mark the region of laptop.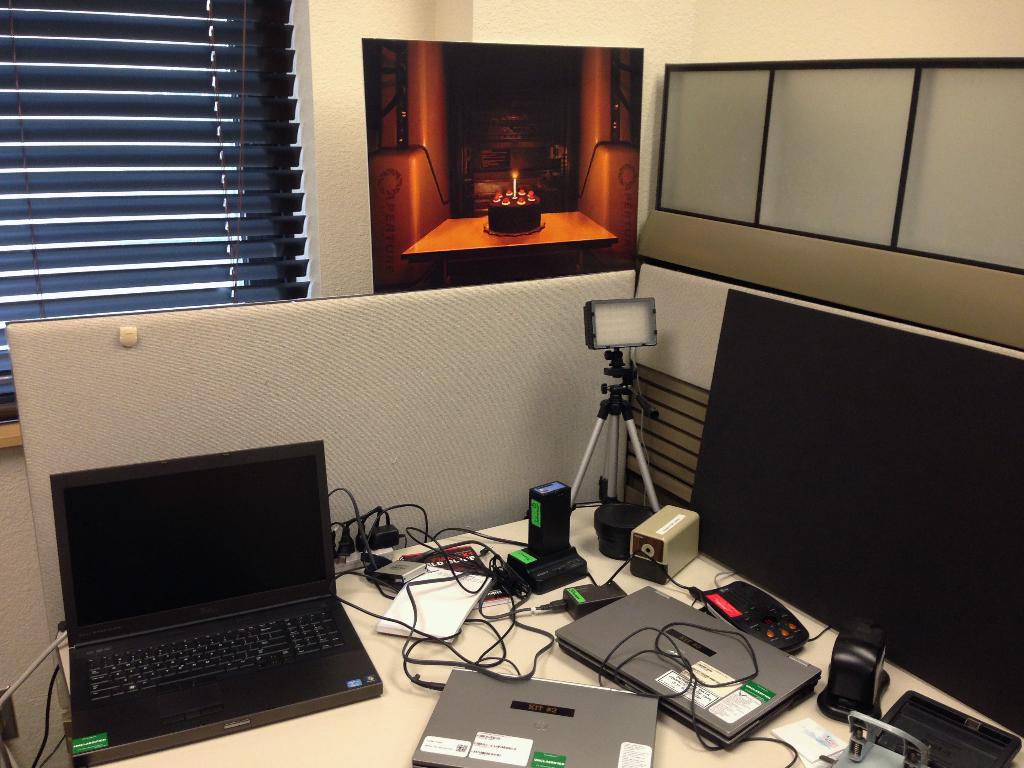
Region: x1=48, y1=439, x2=383, y2=767.
